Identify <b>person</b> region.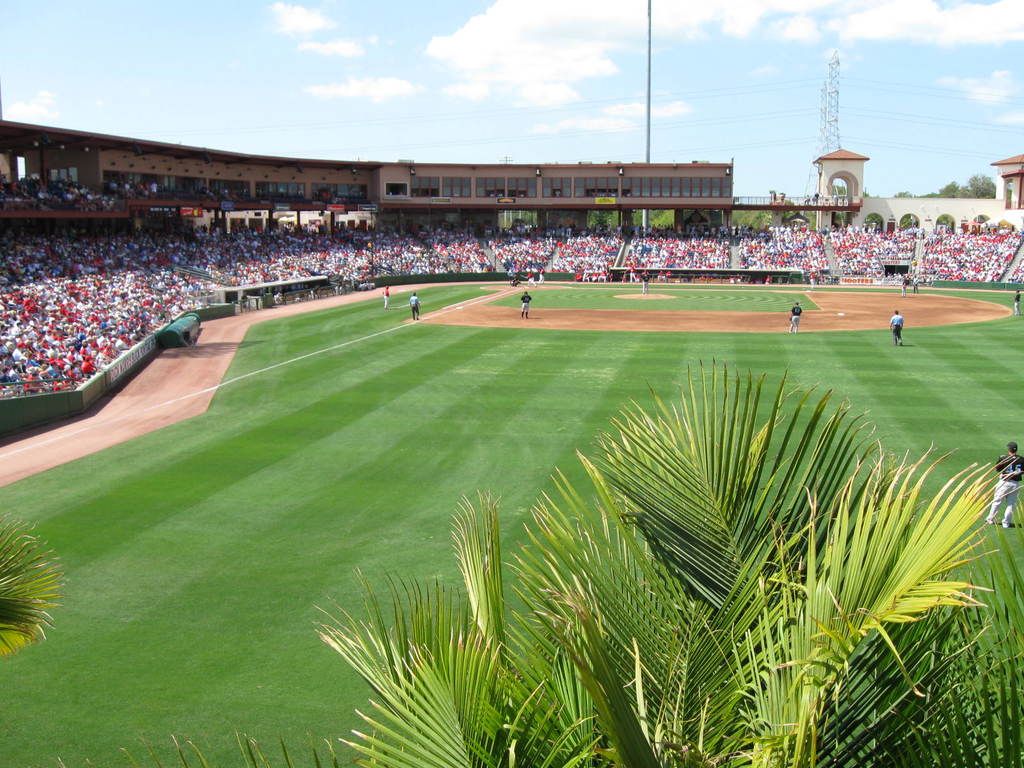
Region: [789, 303, 801, 333].
